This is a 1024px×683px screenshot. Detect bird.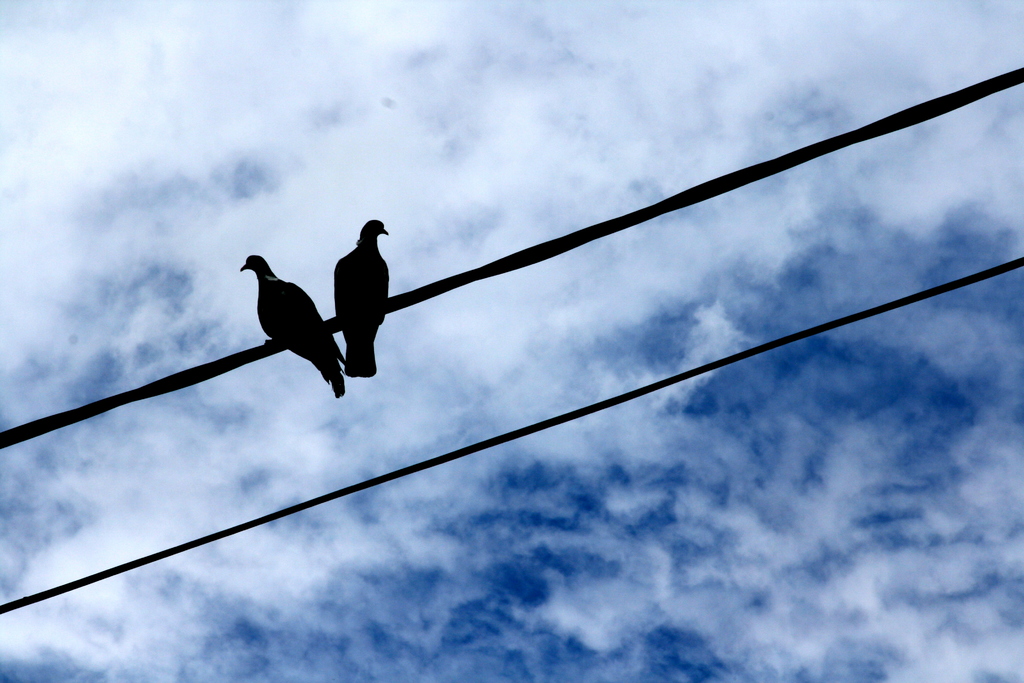
x1=314, y1=217, x2=390, y2=370.
